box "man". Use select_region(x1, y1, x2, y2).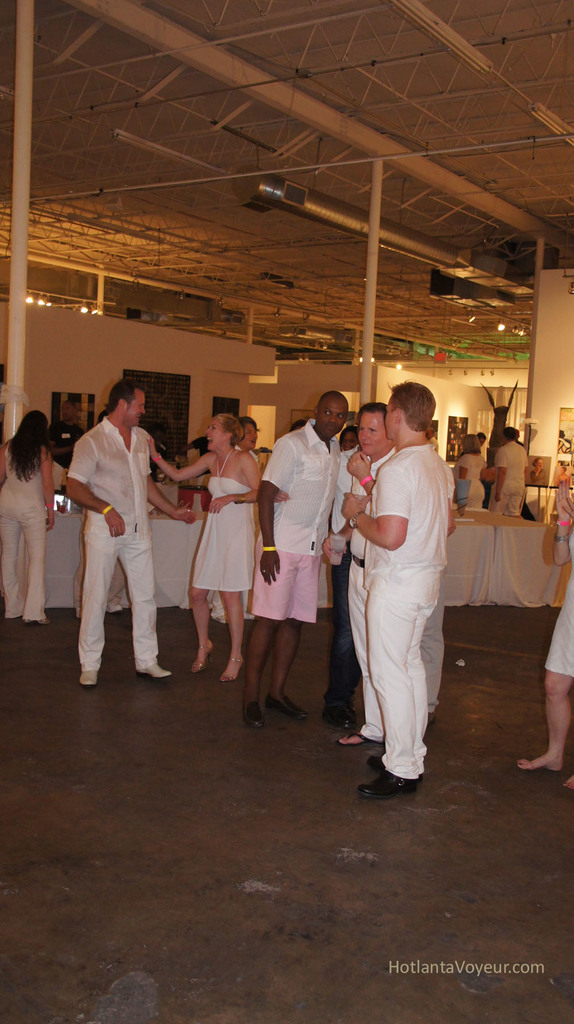
select_region(63, 367, 174, 688).
